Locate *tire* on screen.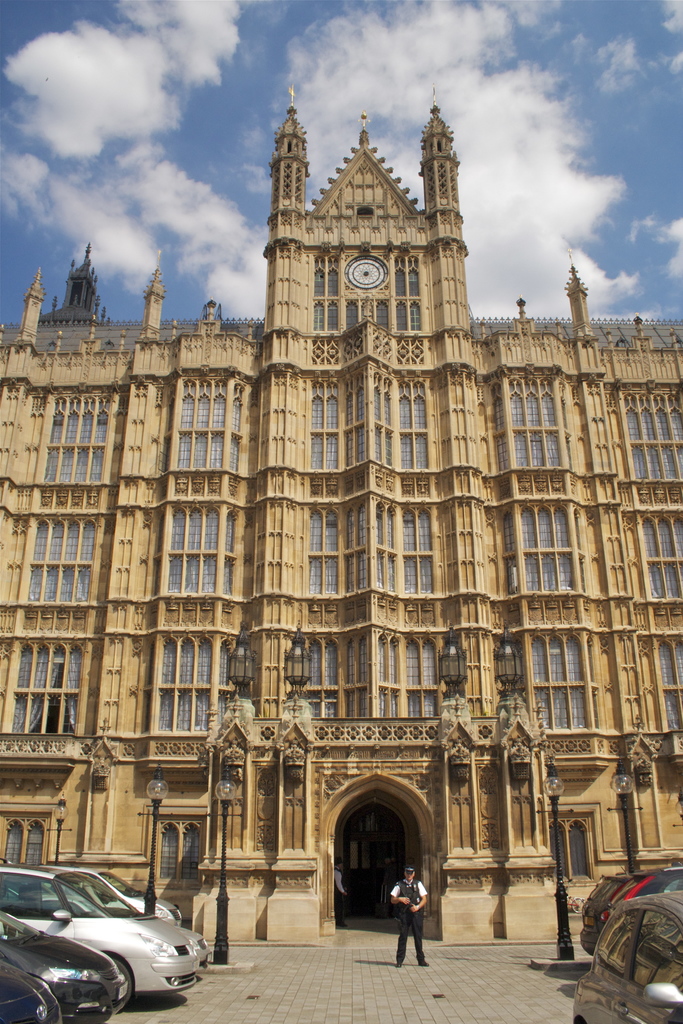
On screen at <region>117, 959, 133, 1009</region>.
